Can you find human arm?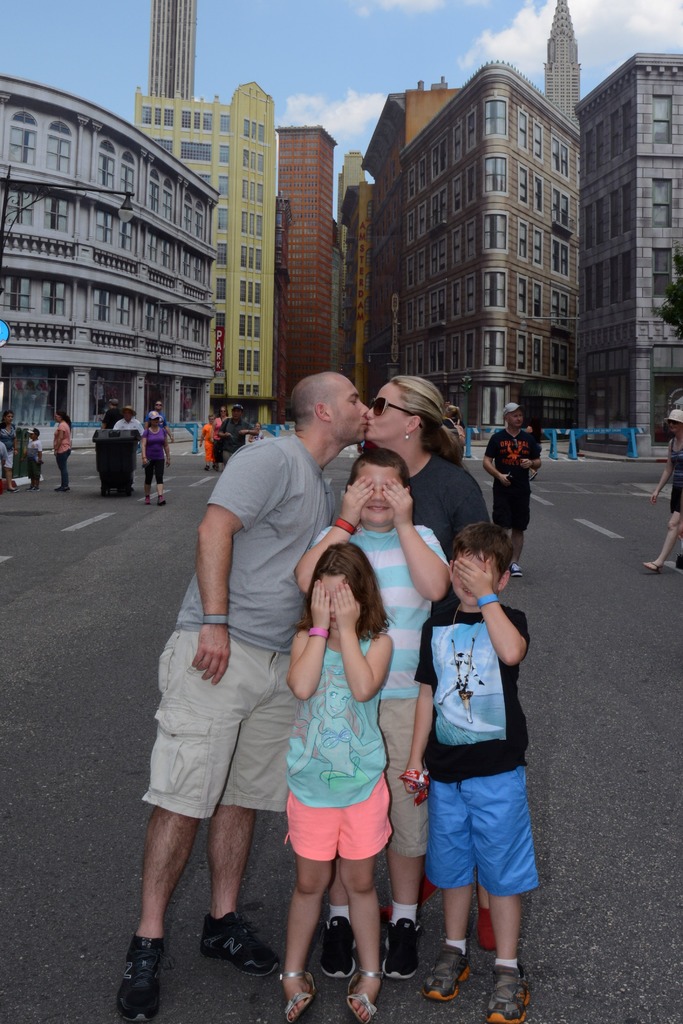
Yes, bounding box: {"left": 648, "top": 460, "right": 681, "bottom": 507}.
